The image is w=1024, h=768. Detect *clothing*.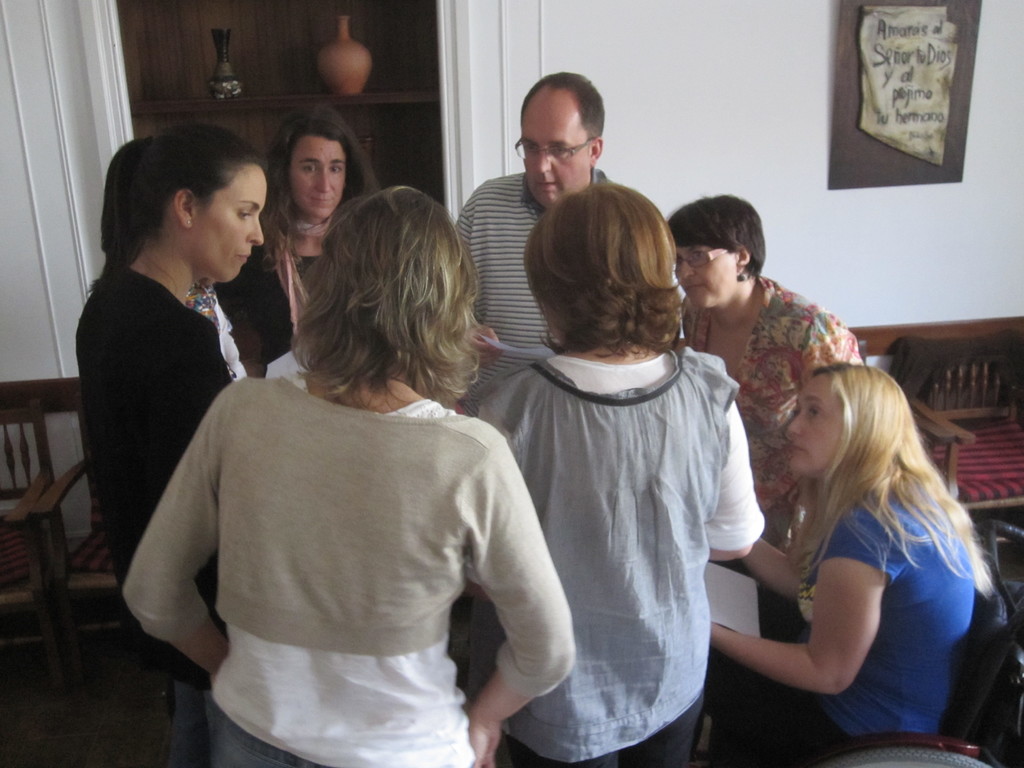
Detection: <bbox>69, 265, 246, 767</bbox>.
